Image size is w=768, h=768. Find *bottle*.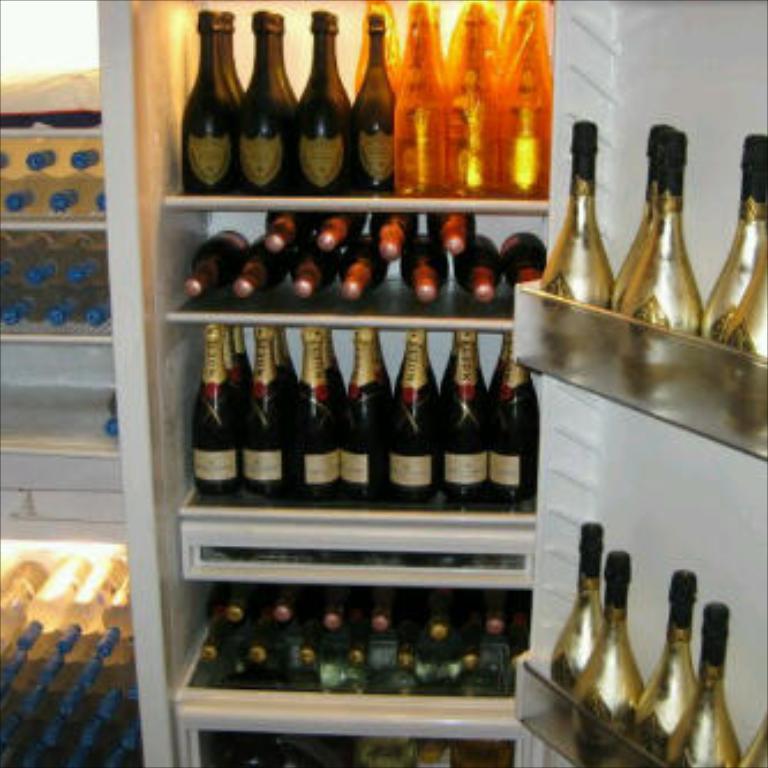
(left=321, top=325, right=351, bottom=422).
